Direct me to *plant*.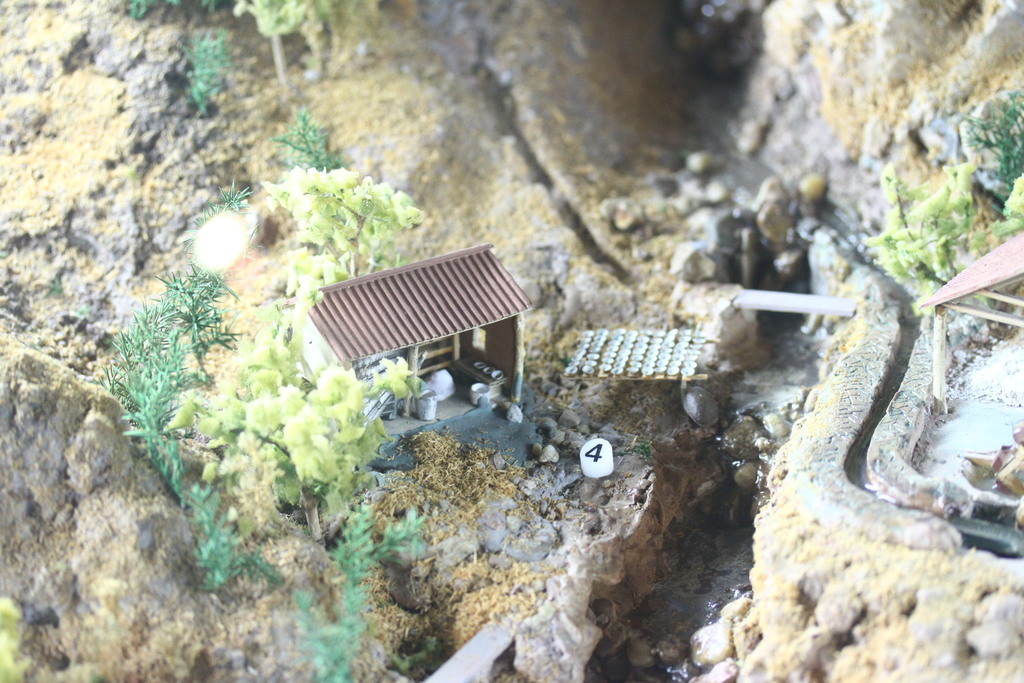
Direction: (x1=963, y1=92, x2=1023, y2=199).
